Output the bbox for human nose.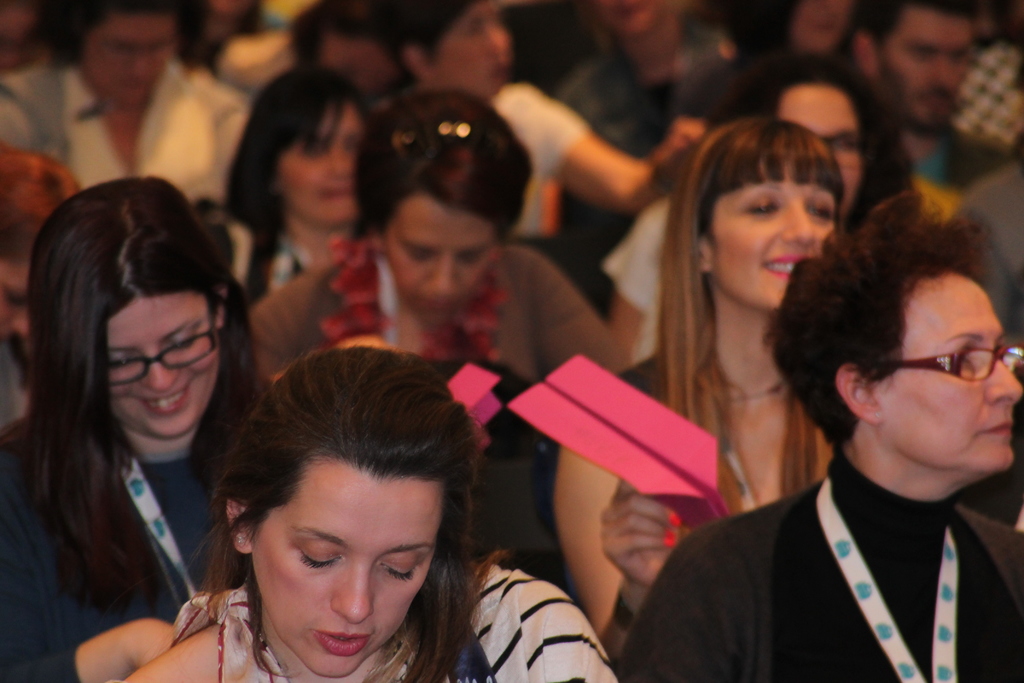
l=331, t=563, r=377, b=625.
